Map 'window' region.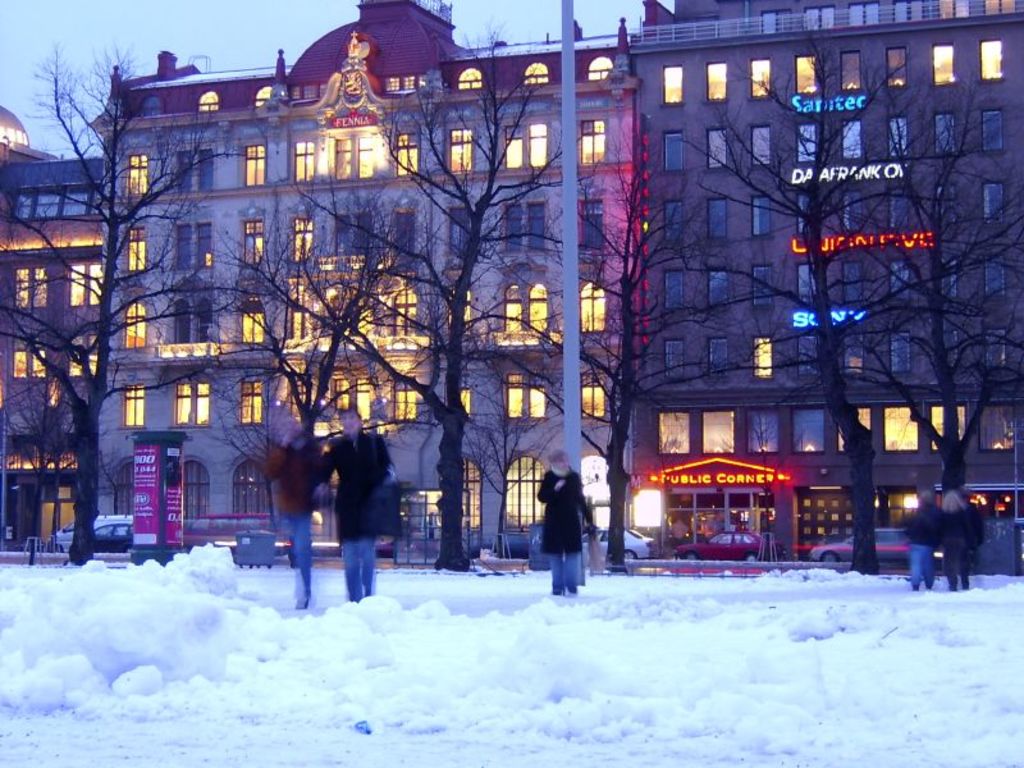
Mapped to pyautogui.locateOnScreen(582, 282, 604, 330).
